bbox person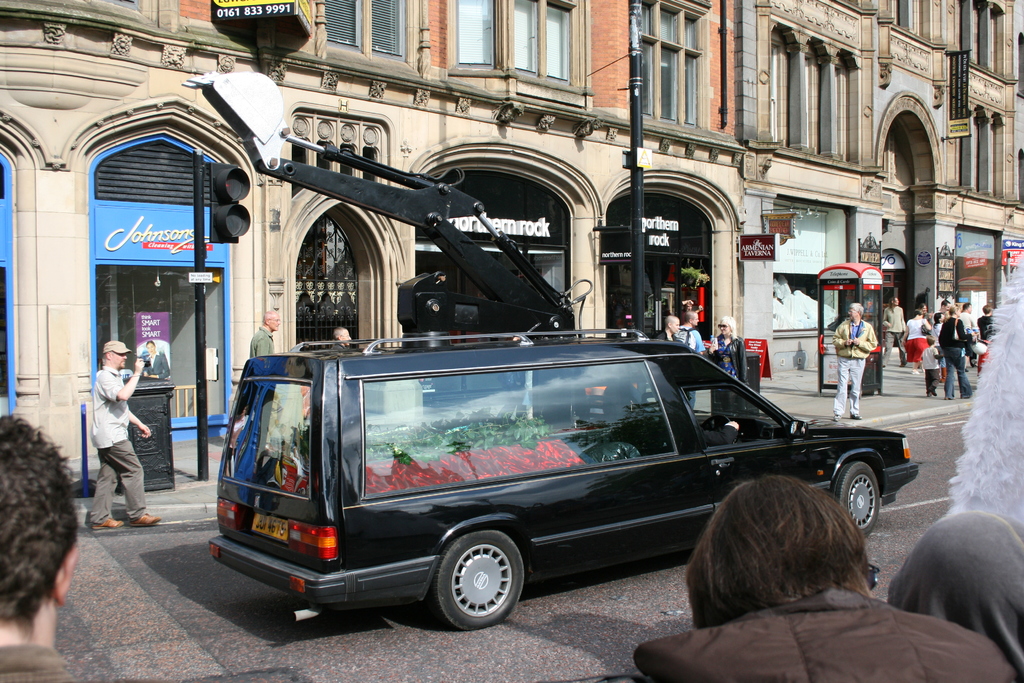
rect(915, 286, 930, 300)
